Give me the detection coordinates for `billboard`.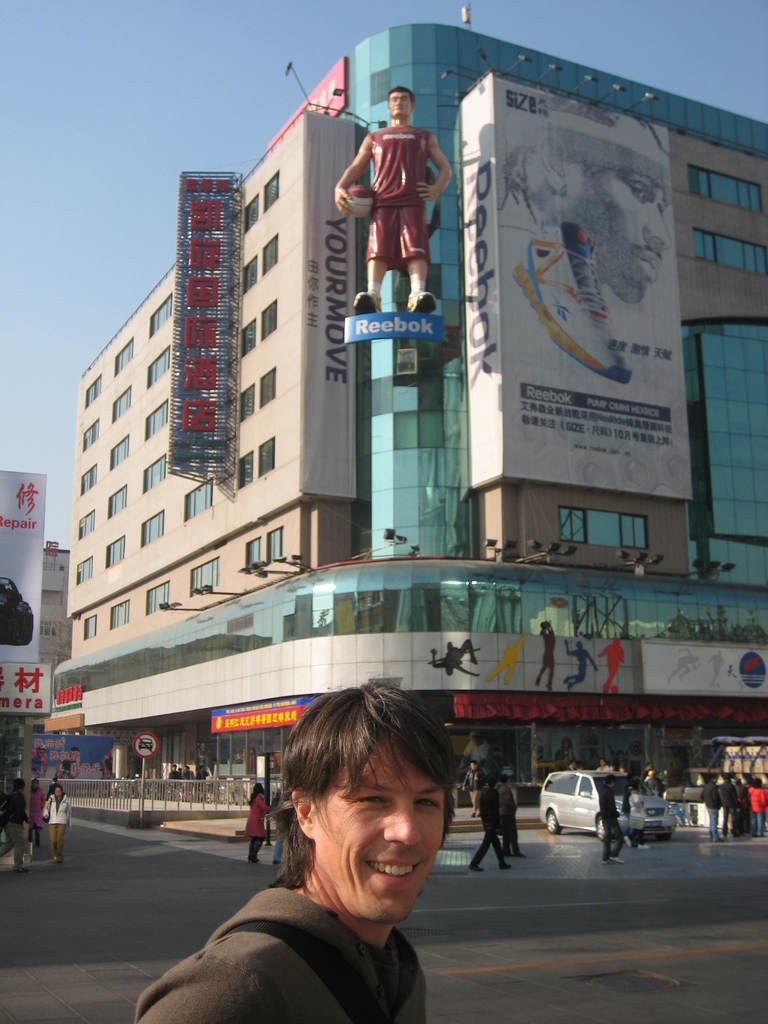
crop(266, 57, 345, 168).
